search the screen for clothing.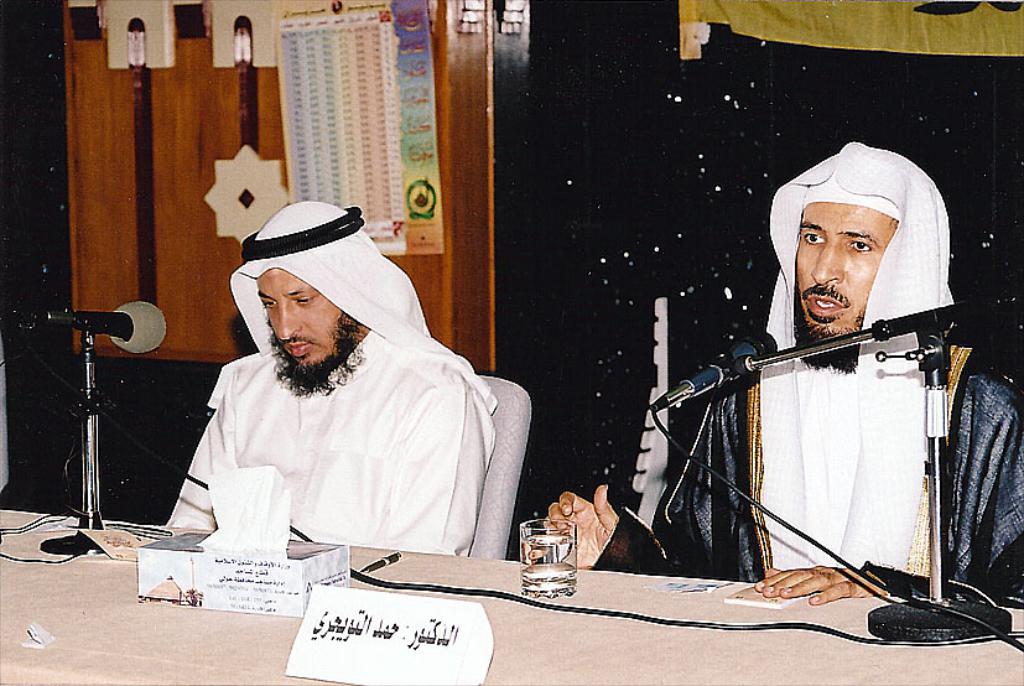
Found at locate(167, 237, 520, 561).
